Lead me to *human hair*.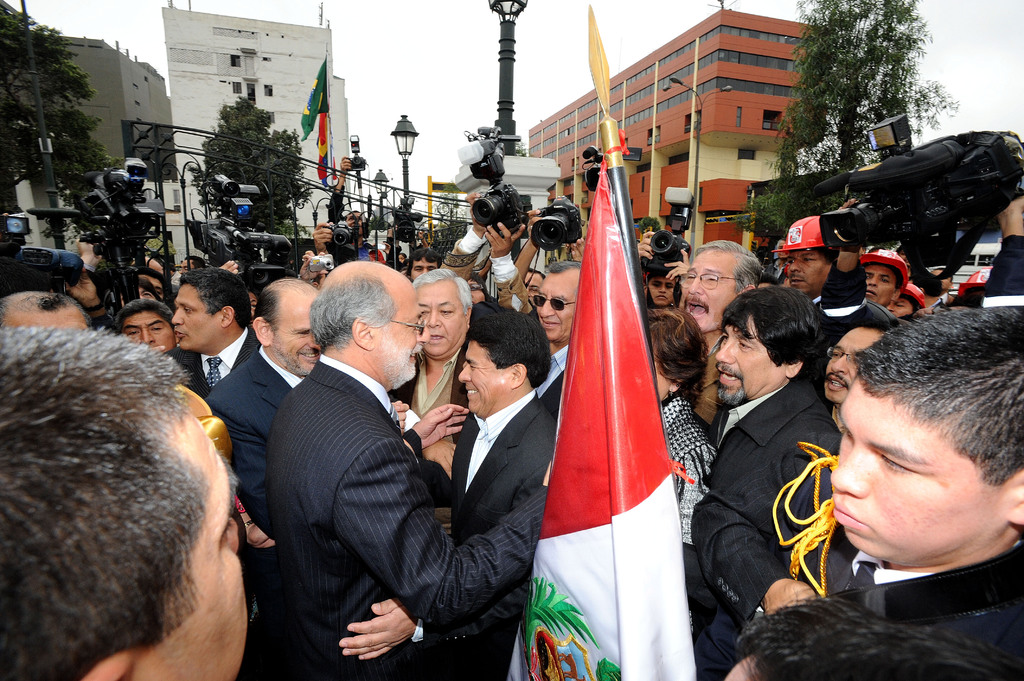
Lead to (250,277,309,328).
